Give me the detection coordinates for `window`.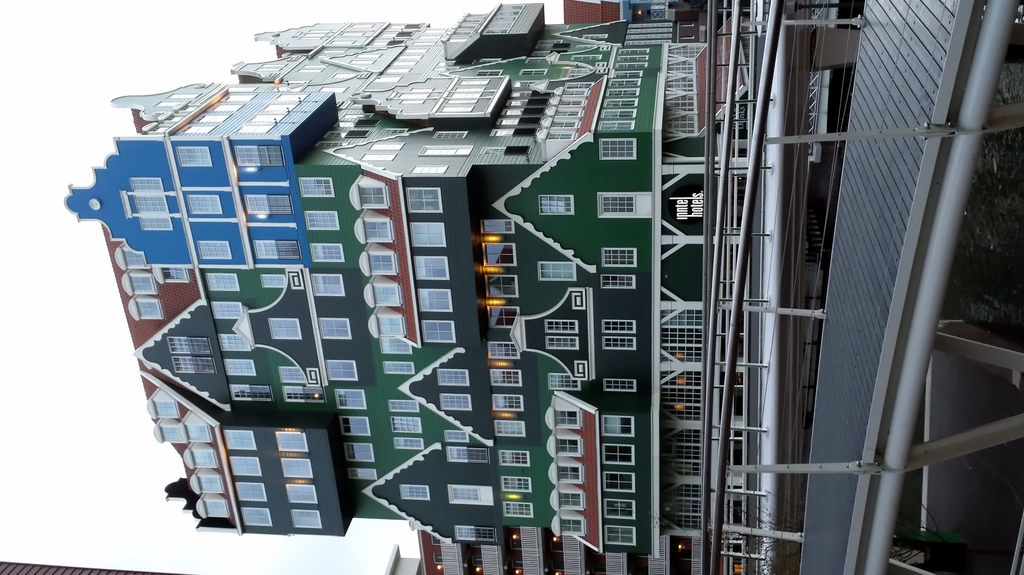
x1=422 y1=320 x2=455 y2=343.
